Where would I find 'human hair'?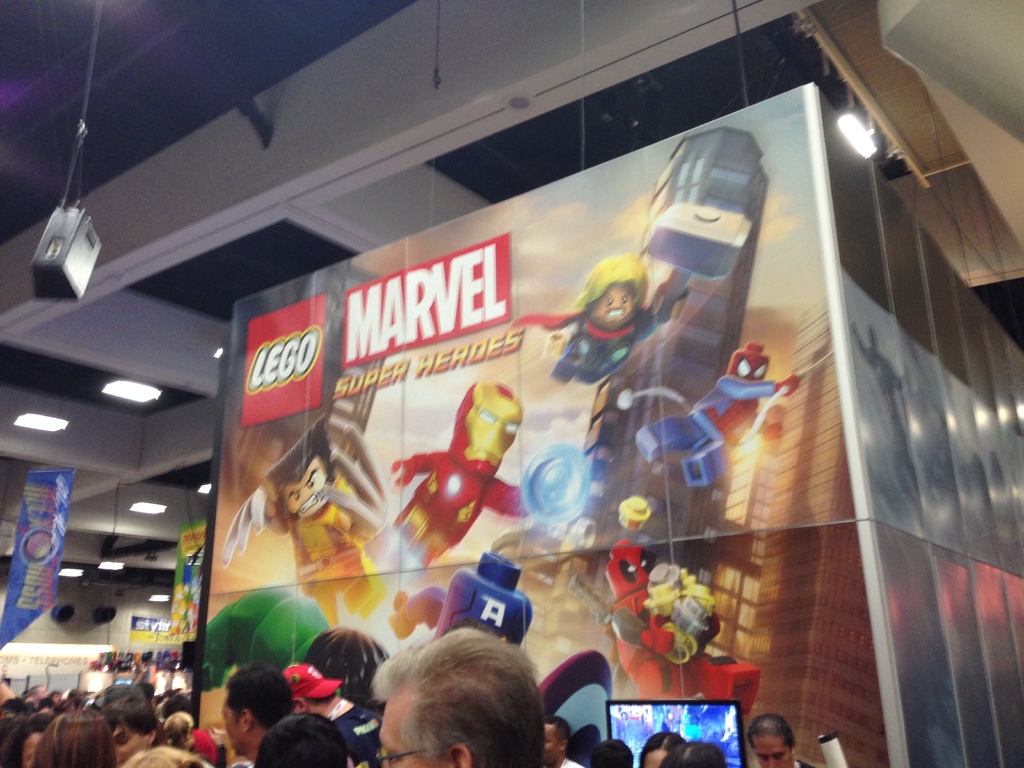
At <box>31,701,116,767</box>.
